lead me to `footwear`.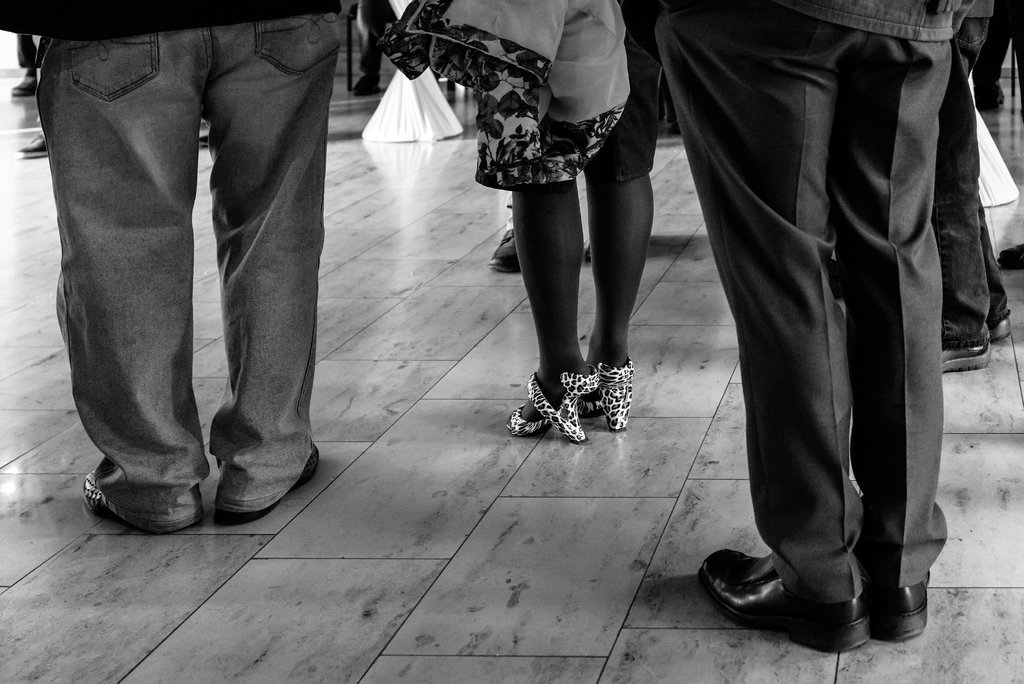
Lead to crop(212, 450, 317, 527).
